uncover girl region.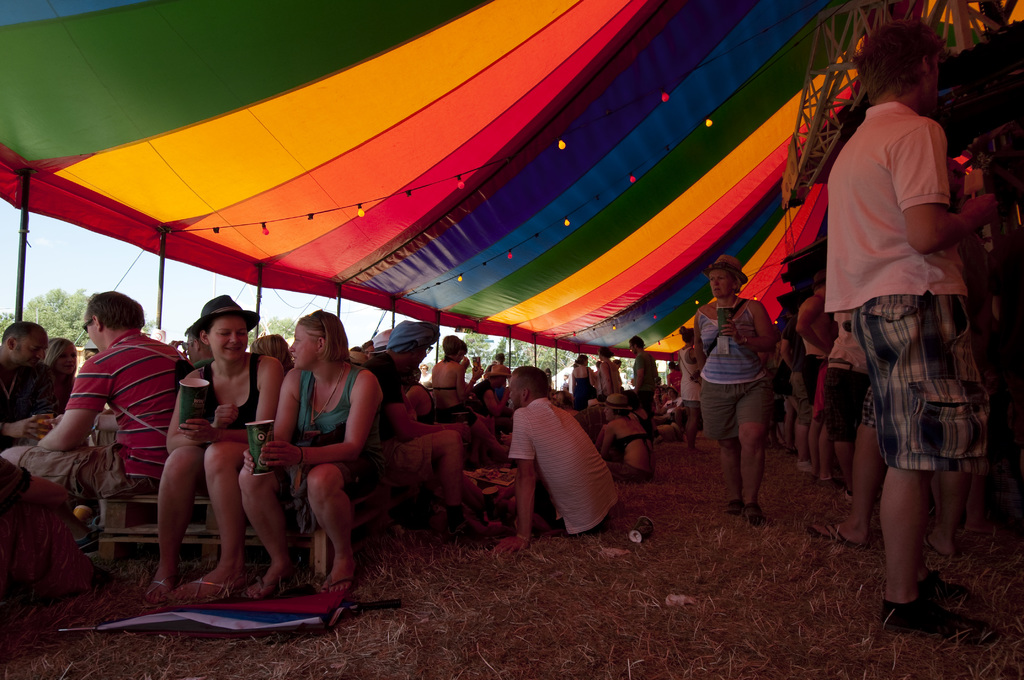
Uncovered: x1=44 y1=334 x2=81 y2=411.
